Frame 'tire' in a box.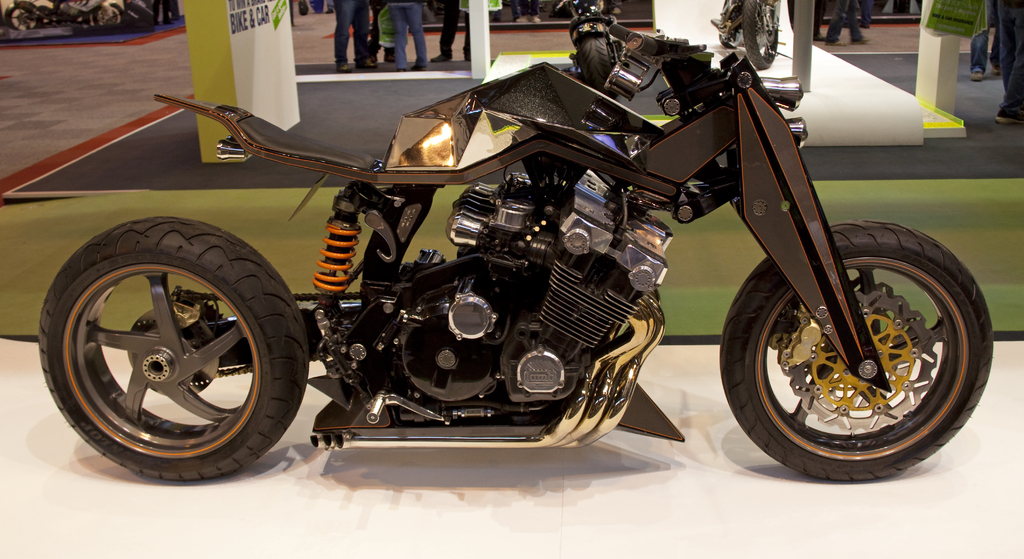
[6,3,50,34].
